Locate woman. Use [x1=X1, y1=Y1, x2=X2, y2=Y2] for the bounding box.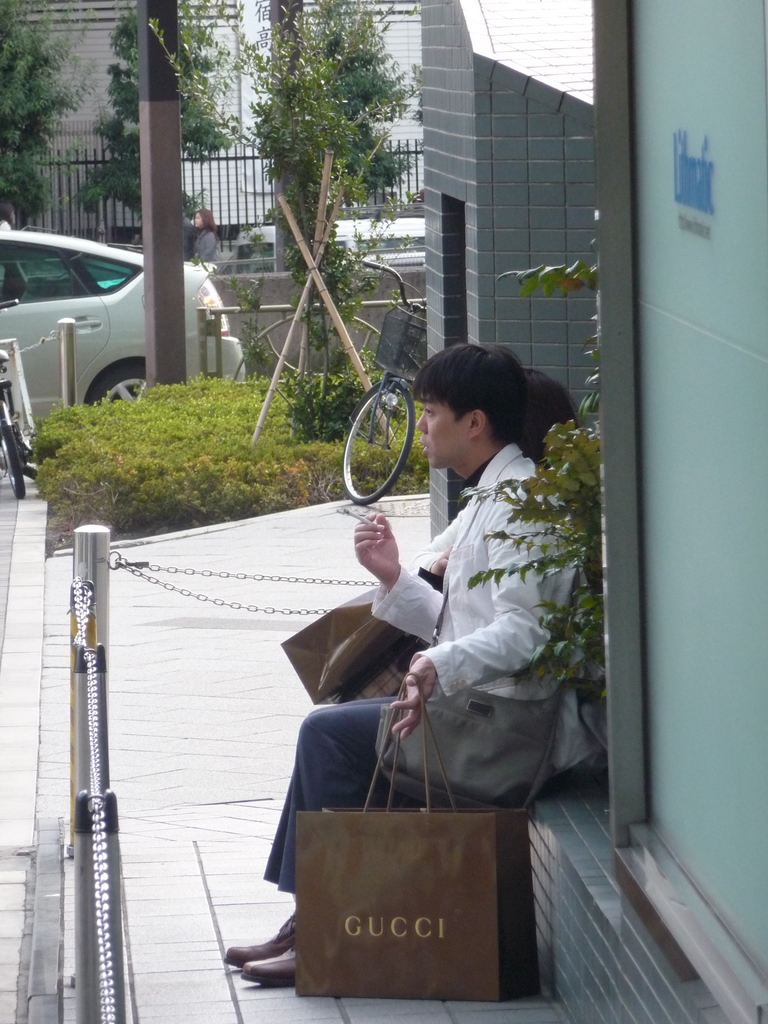
[x1=221, y1=346, x2=592, y2=986].
